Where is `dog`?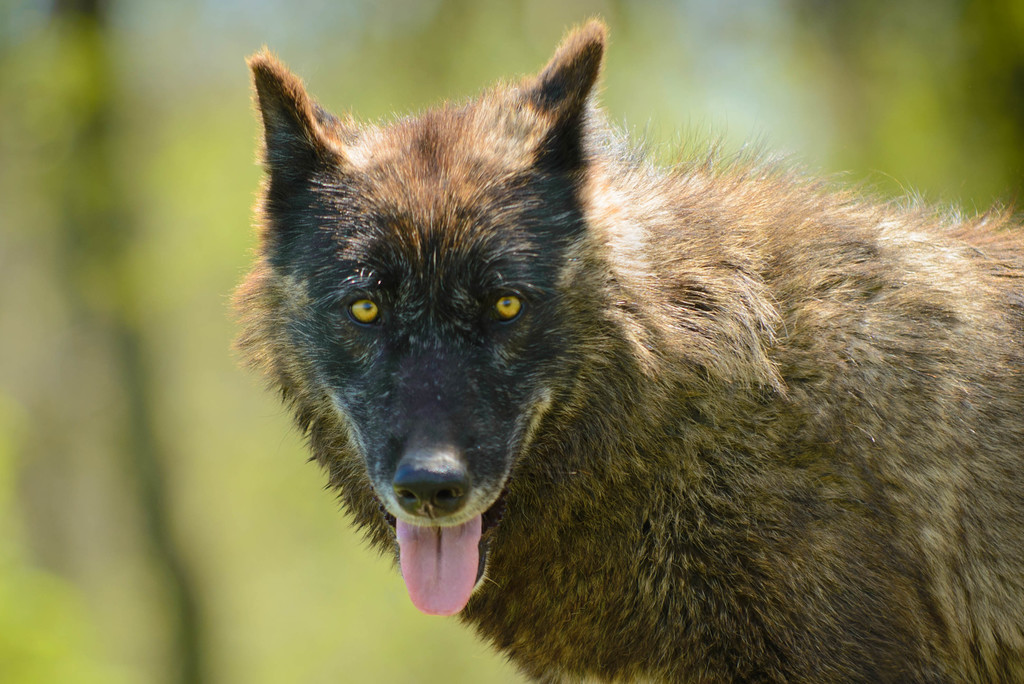
pyautogui.locateOnScreen(218, 11, 1023, 683).
